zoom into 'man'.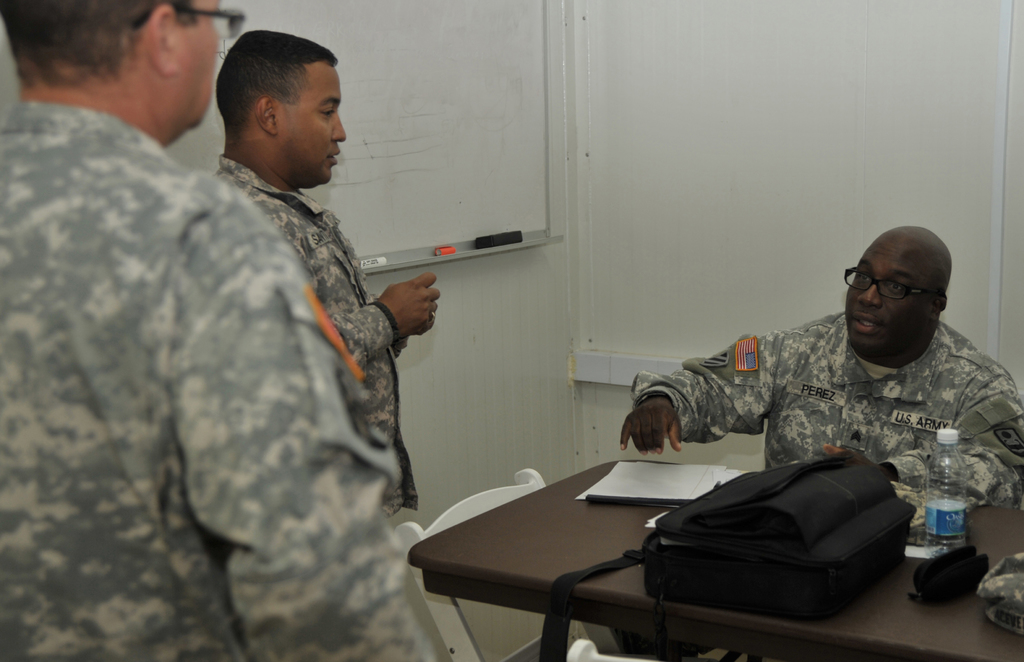
Zoom target: (x1=0, y1=0, x2=479, y2=661).
